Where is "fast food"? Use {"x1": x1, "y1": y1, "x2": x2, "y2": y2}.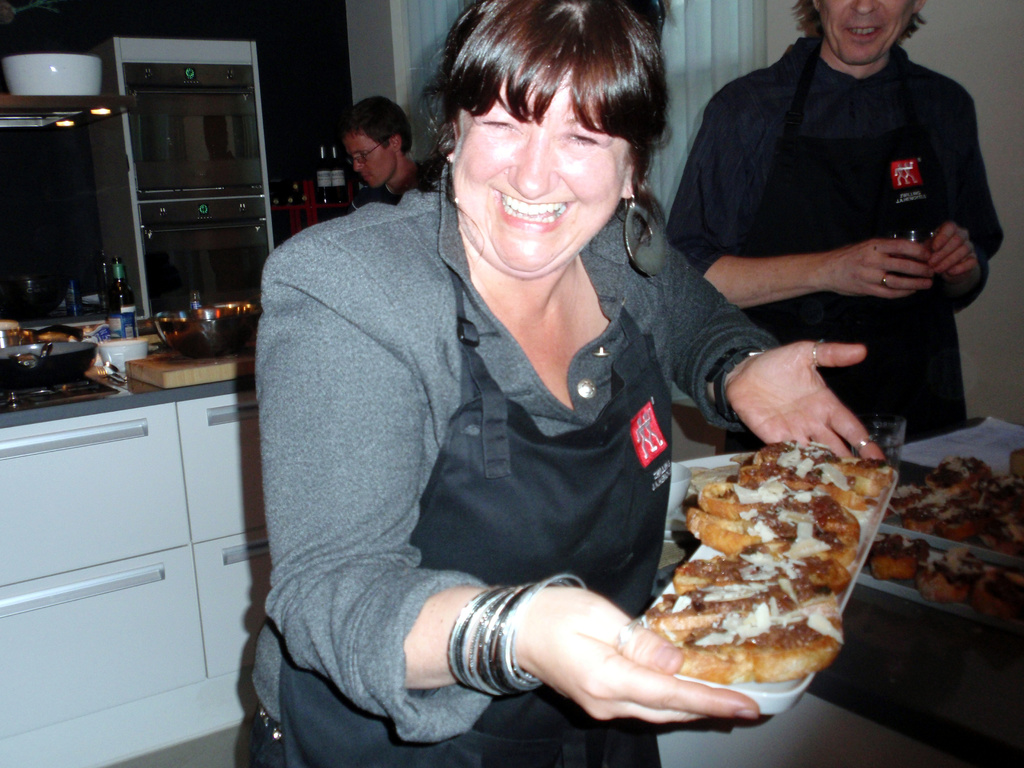
{"x1": 742, "y1": 449, "x2": 879, "y2": 513}.
